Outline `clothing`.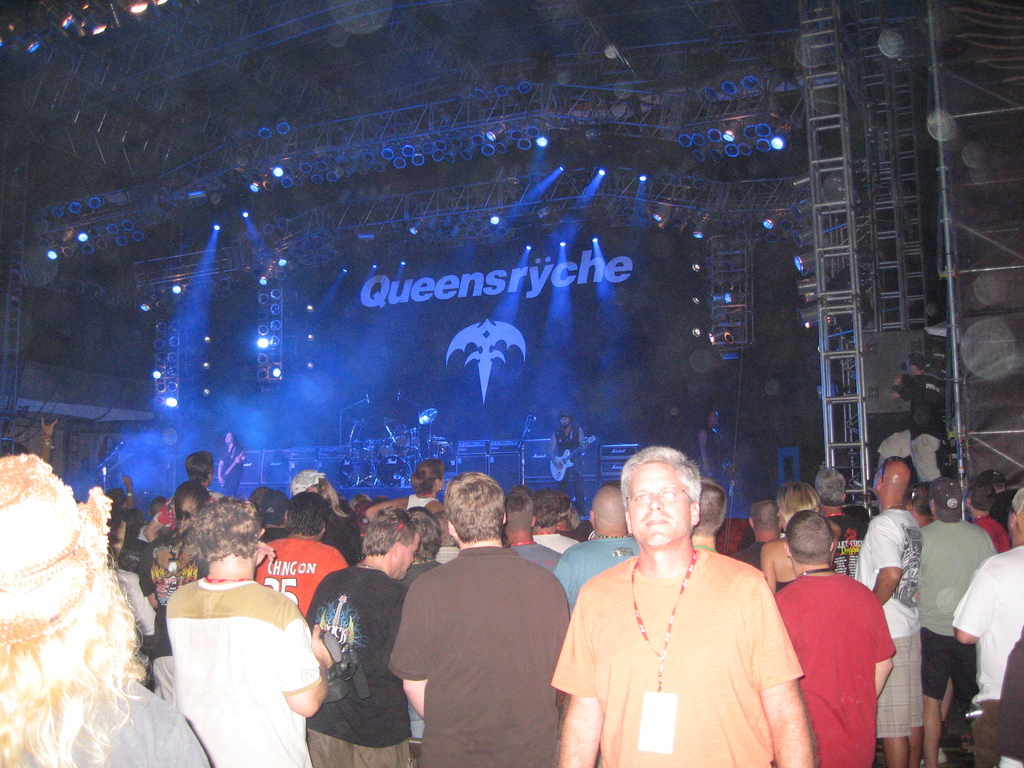
Outline: [259,523,287,541].
